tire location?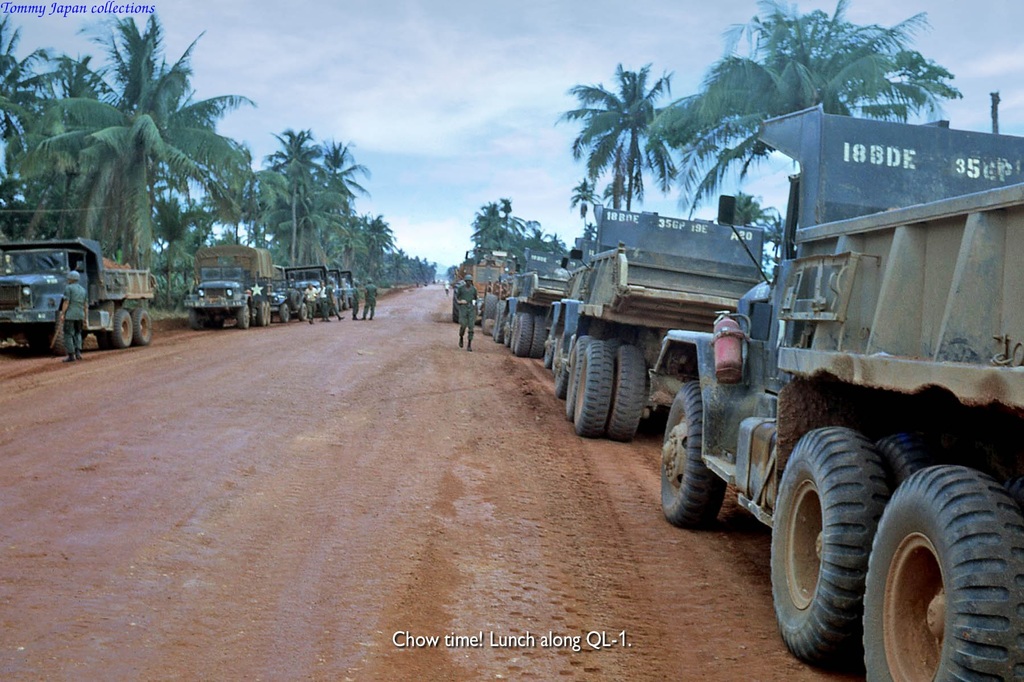
1007,471,1023,496
